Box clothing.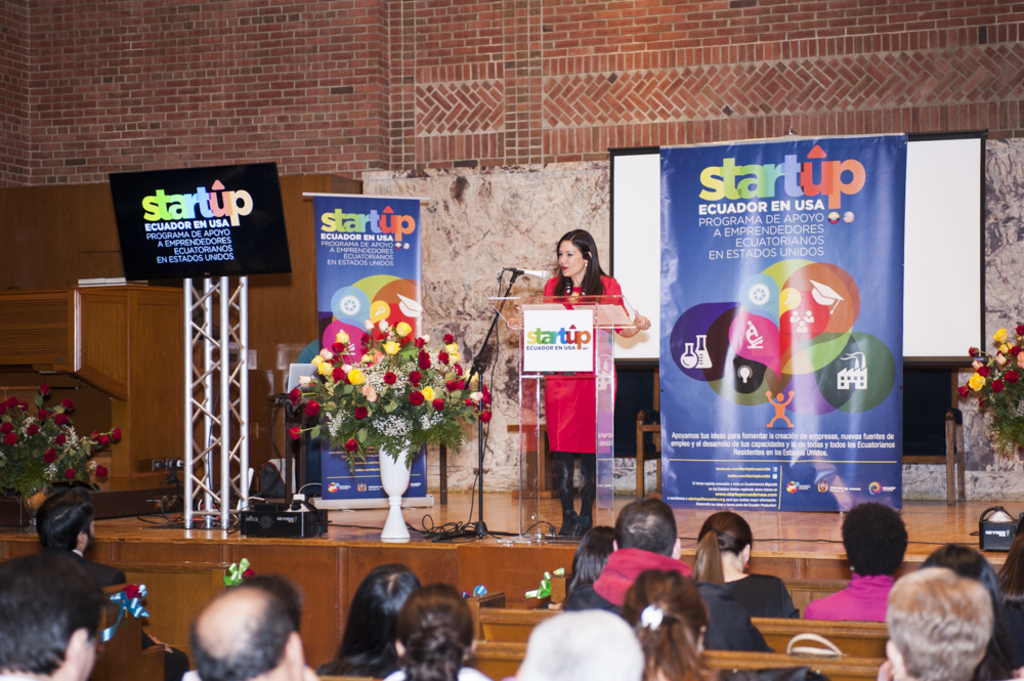
region(993, 599, 1023, 667).
